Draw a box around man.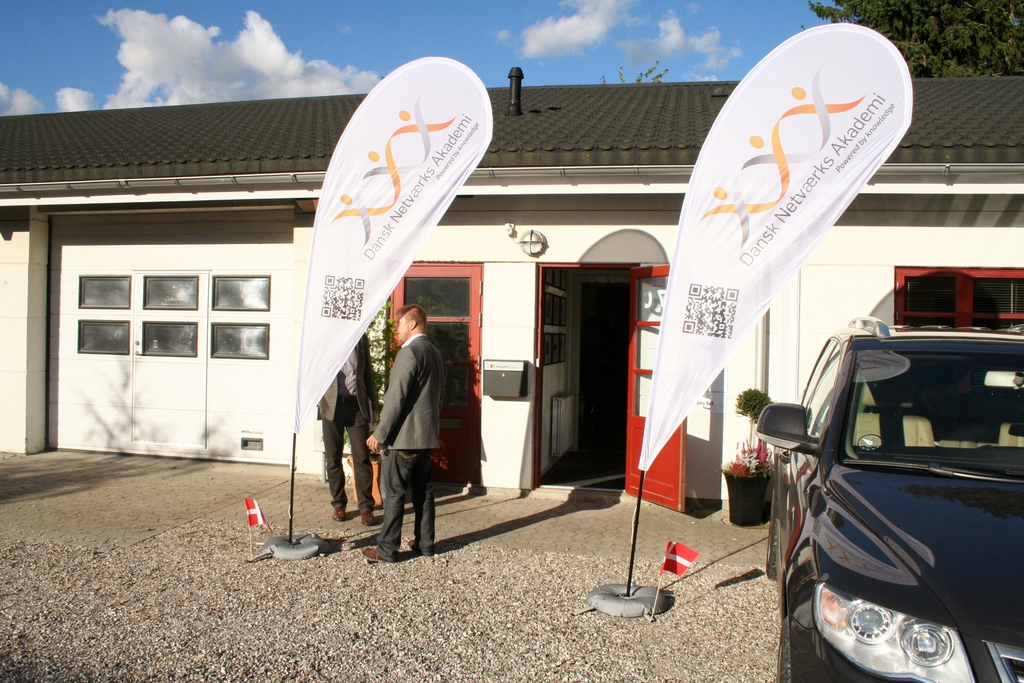
bbox=(357, 304, 445, 569).
